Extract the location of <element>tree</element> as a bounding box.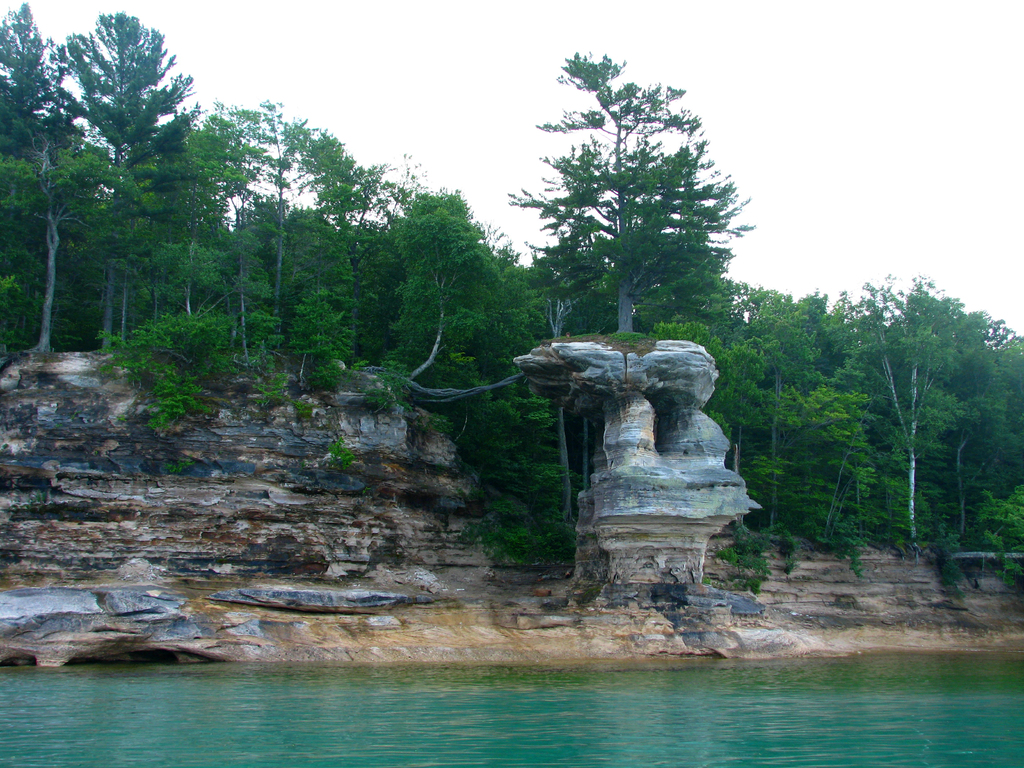
(0,92,114,353).
